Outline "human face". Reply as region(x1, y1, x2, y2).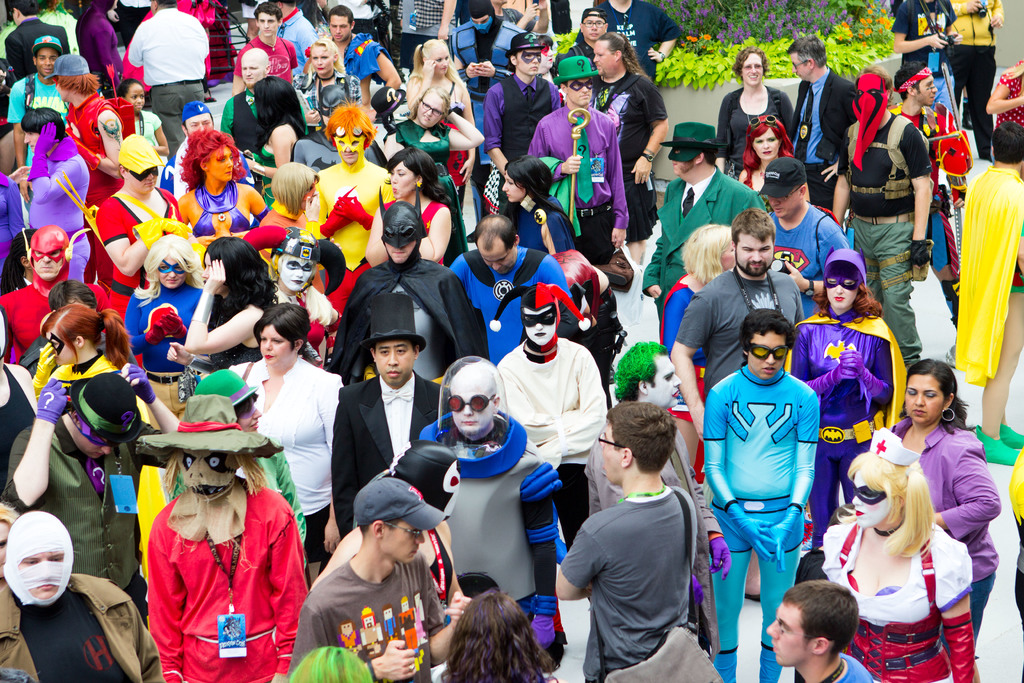
region(236, 393, 262, 433).
